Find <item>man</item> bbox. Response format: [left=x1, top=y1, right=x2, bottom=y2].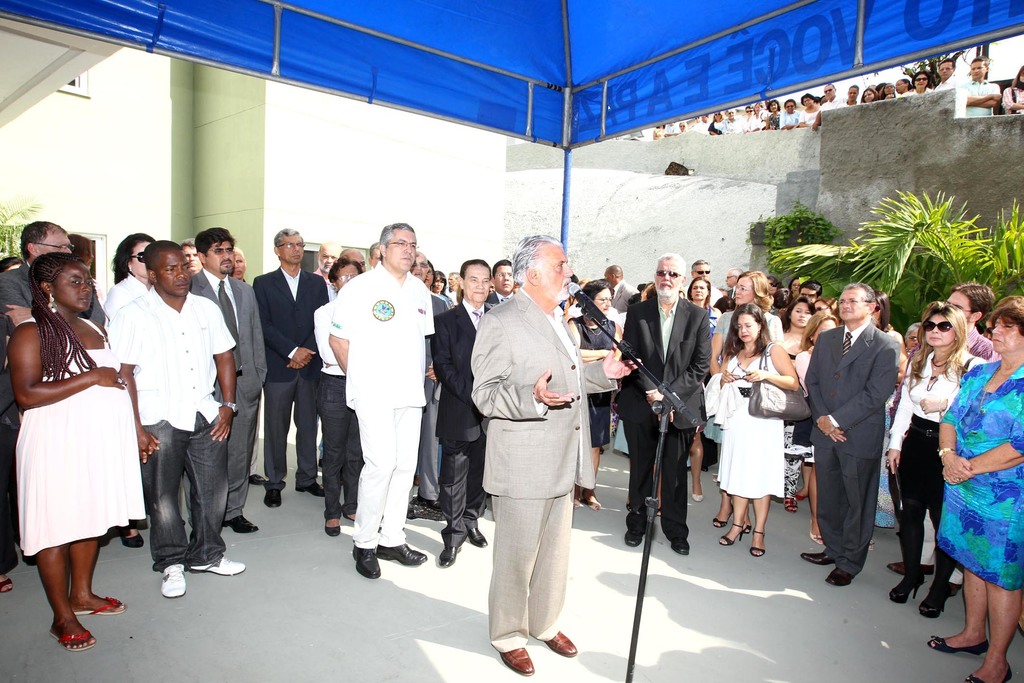
[left=252, top=224, right=332, bottom=513].
